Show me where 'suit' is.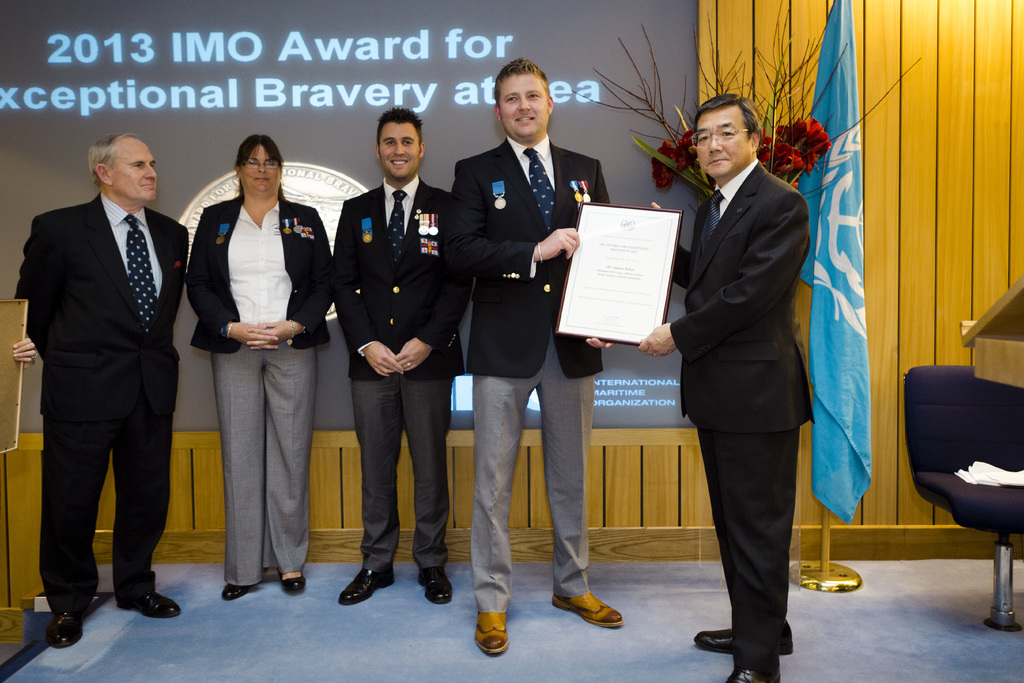
'suit' is at (333,183,469,570).
